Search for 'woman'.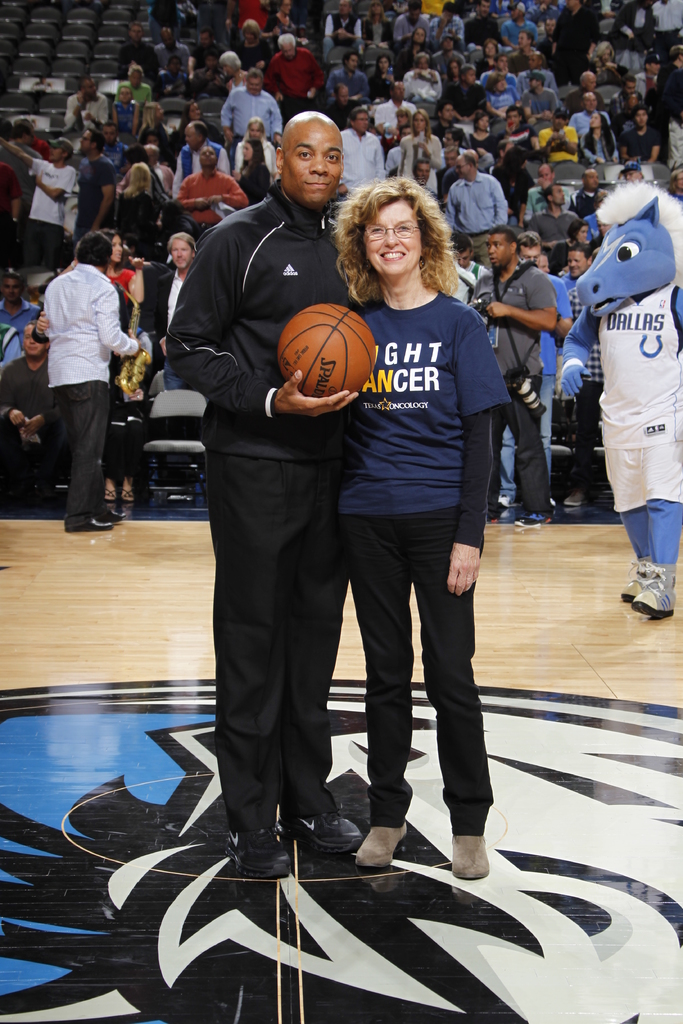
Found at detection(363, 55, 402, 99).
